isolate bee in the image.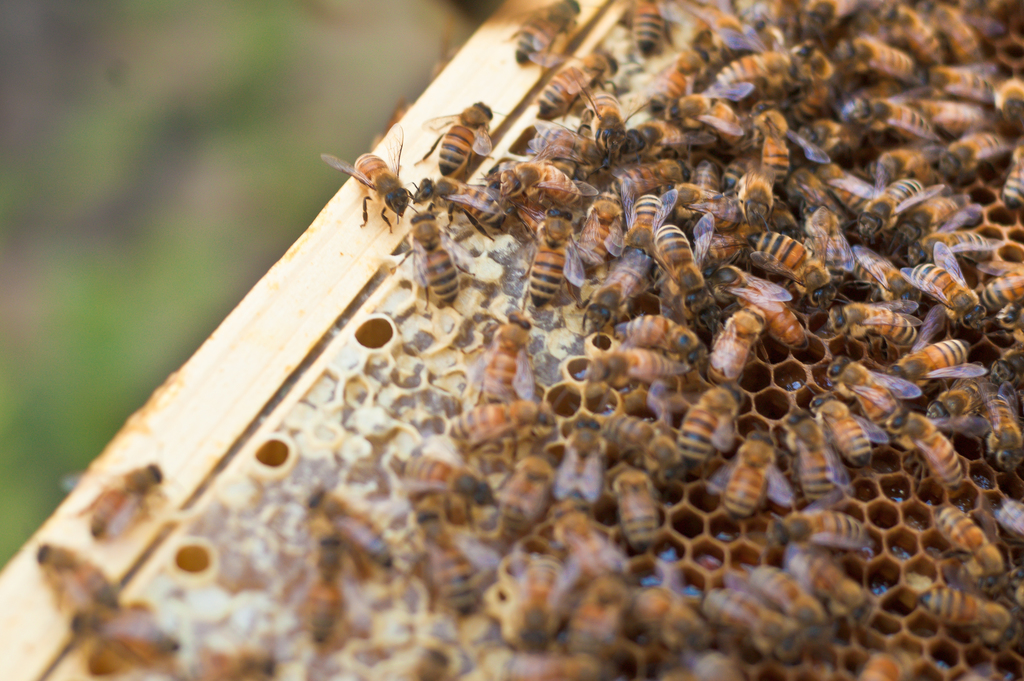
Isolated region: <box>859,91,944,151</box>.
